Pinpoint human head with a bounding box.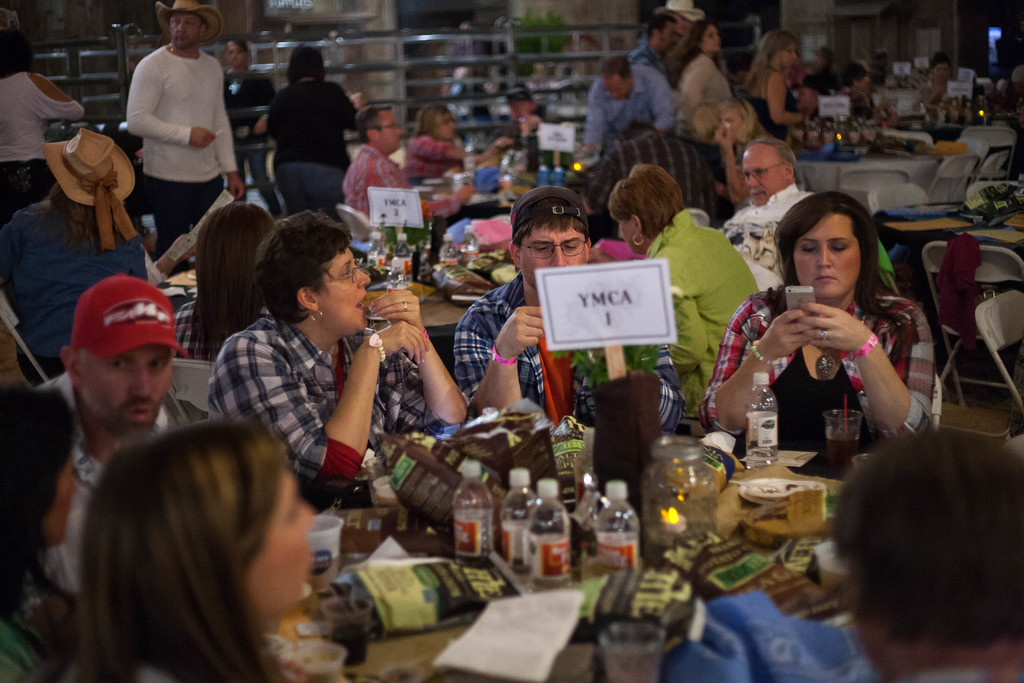
locate(604, 163, 687, 257).
